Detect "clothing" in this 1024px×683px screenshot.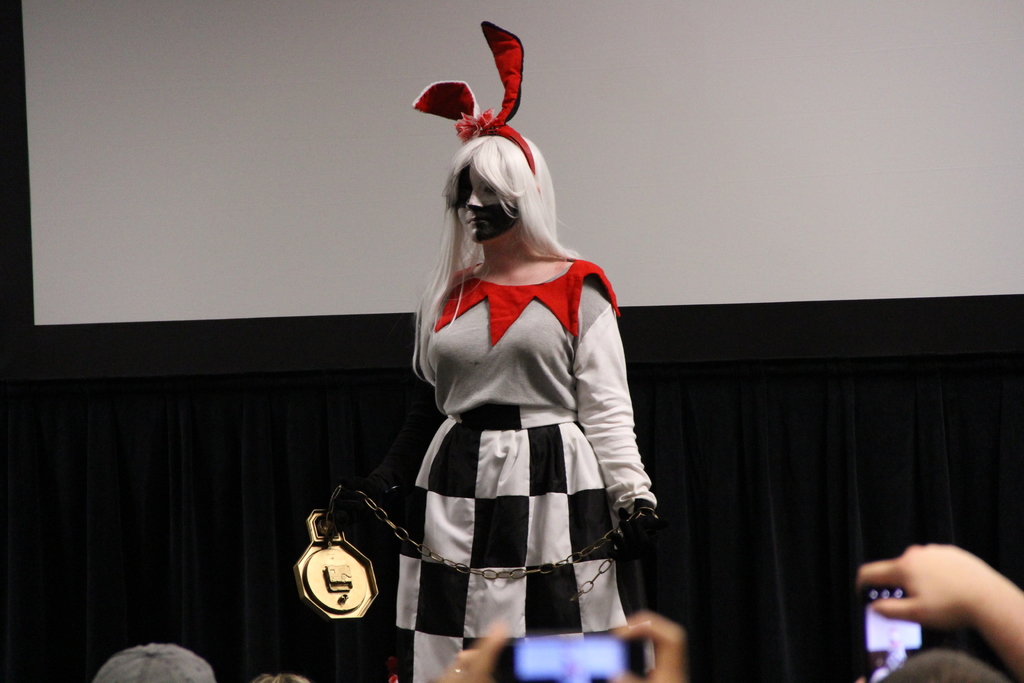
Detection: (x1=403, y1=222, x2=679, y2=635).
